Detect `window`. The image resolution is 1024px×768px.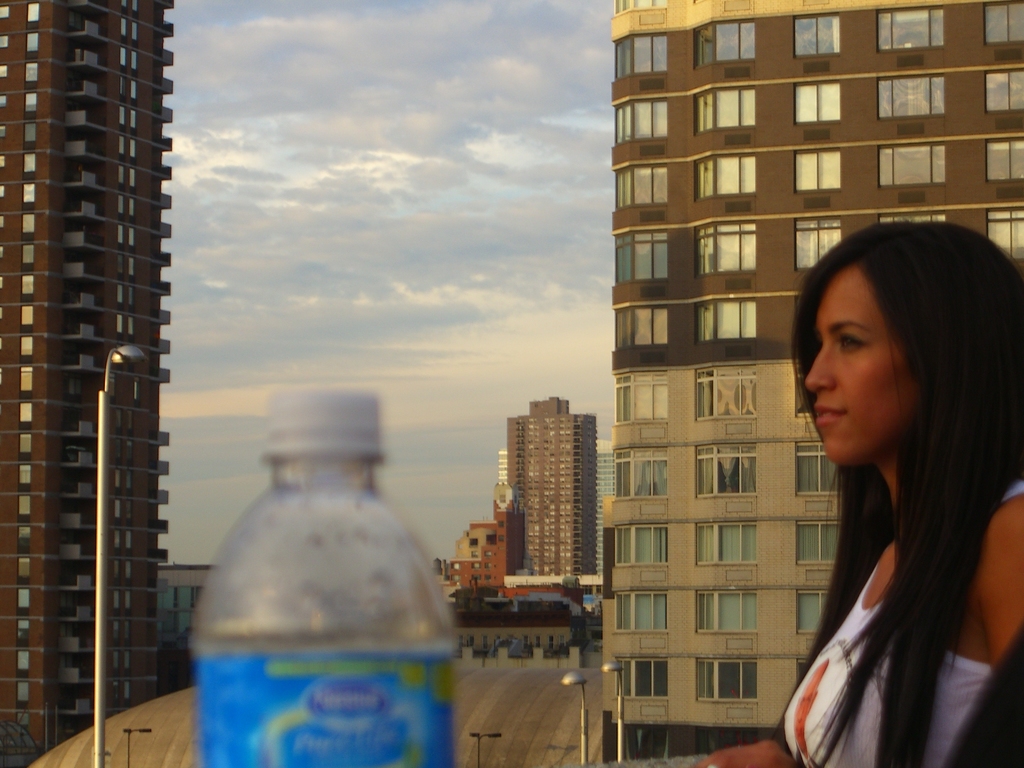
left=0, top=95, right=6, bottom=106.
